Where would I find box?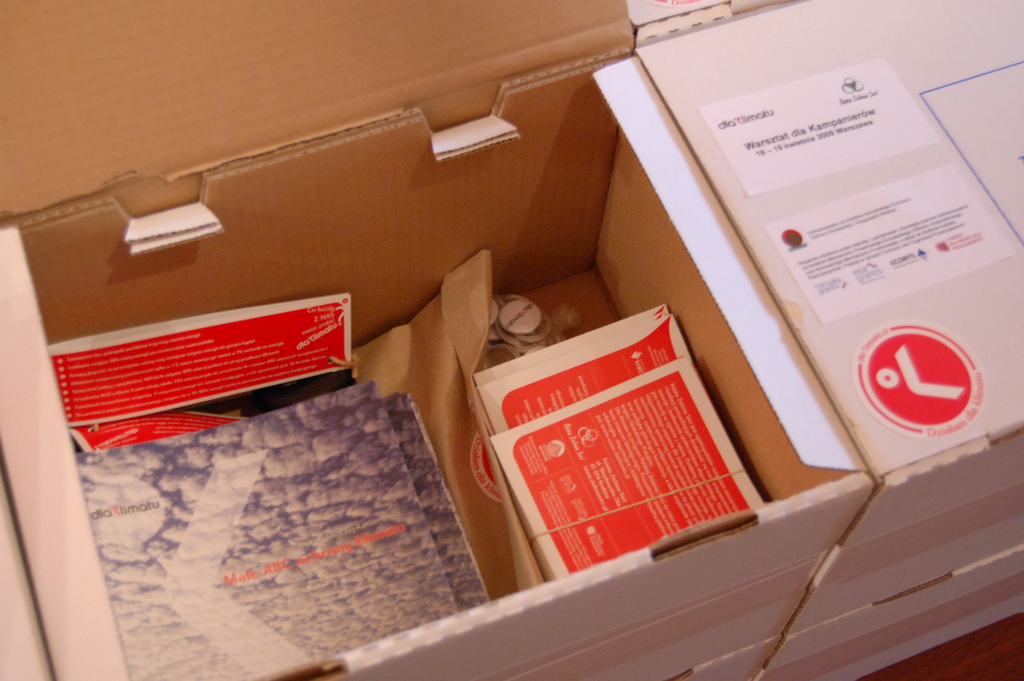
At bbox=(624, 0, 790, 44).
